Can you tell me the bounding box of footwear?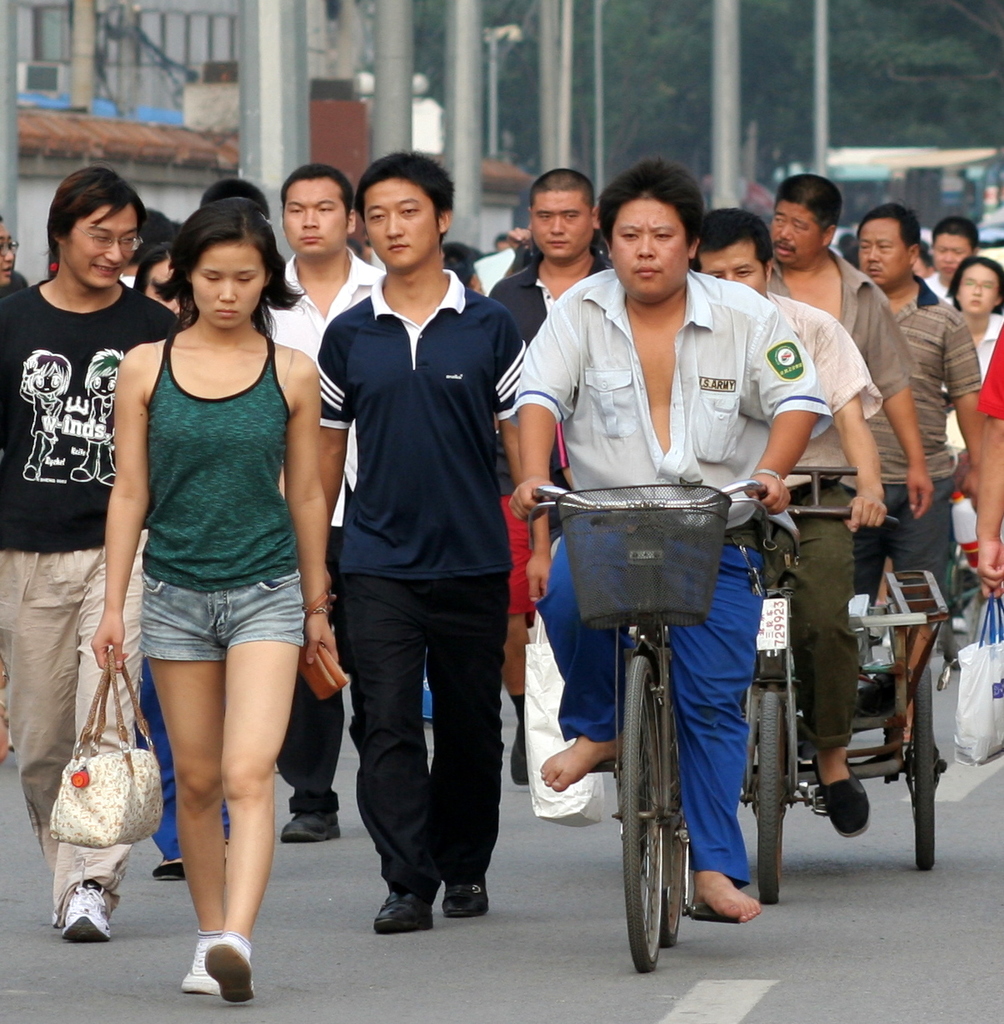
box(176, 924, 241, 1009).
